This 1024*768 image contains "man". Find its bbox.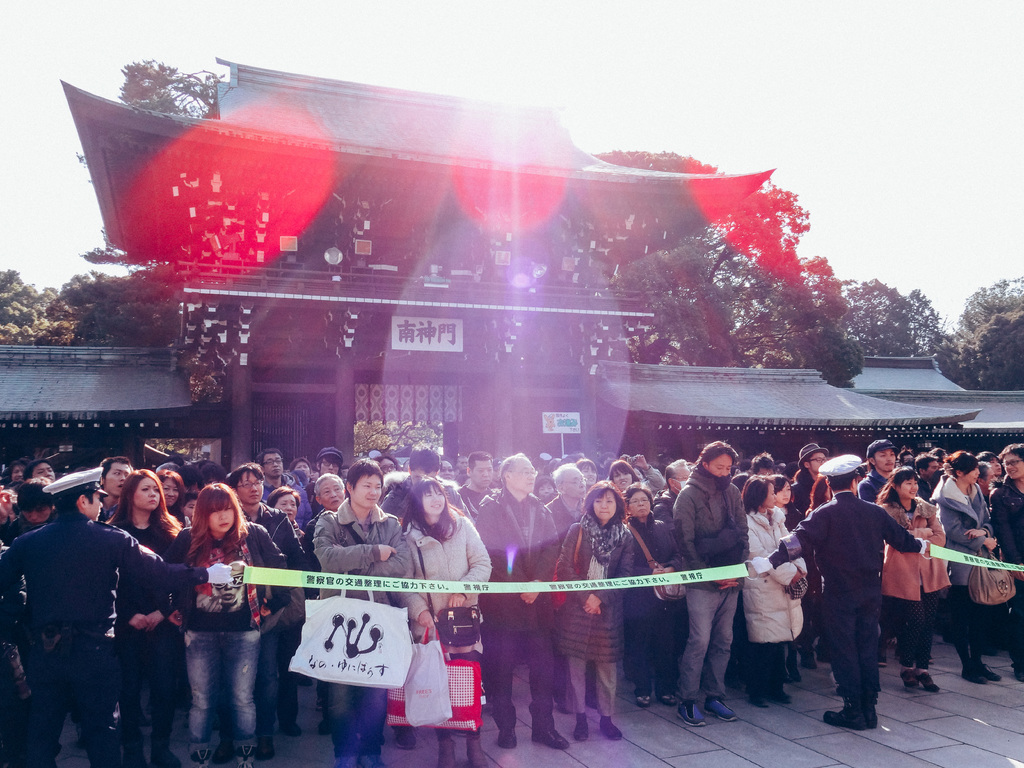
BBox(317, 449, 340, 475).
